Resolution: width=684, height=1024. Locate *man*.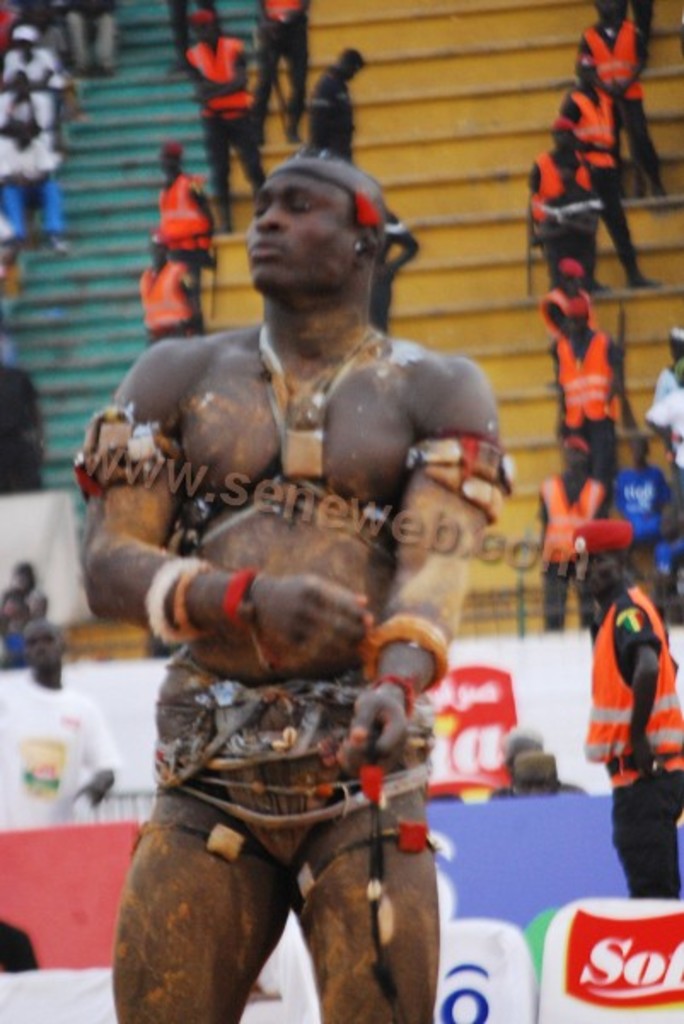
x1=136, y1=237, x2=200, y2=352.
